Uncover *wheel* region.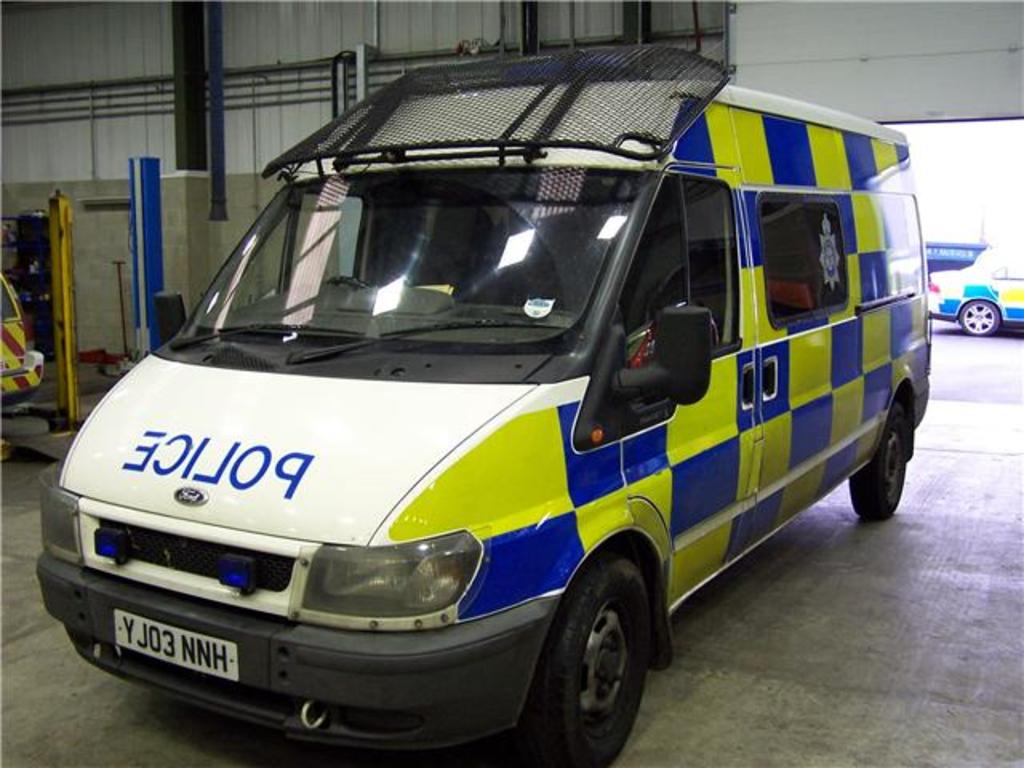
Uncovered: 522/571/658/749.
